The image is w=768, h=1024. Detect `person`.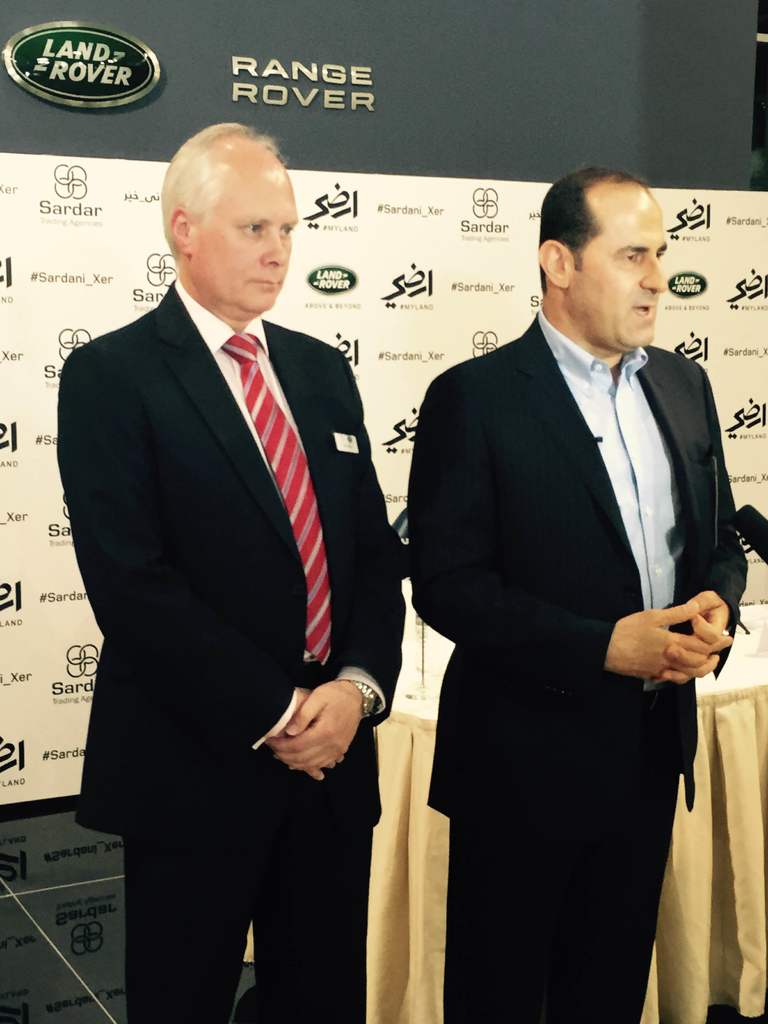
Detection: box=[53, 113, 403, 1023].
